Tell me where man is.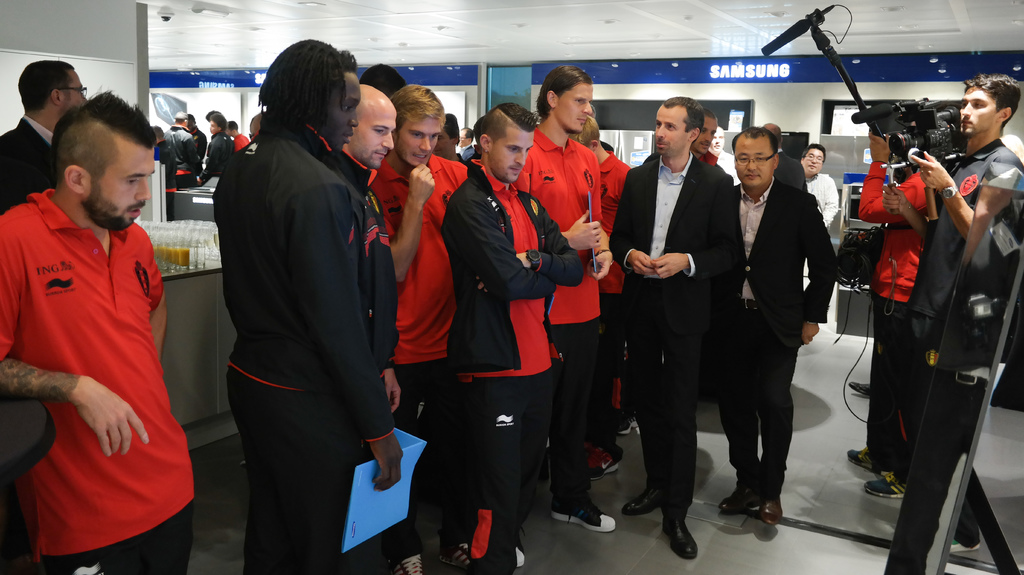
man is at <region>712, 125, 842, 528</region>.
